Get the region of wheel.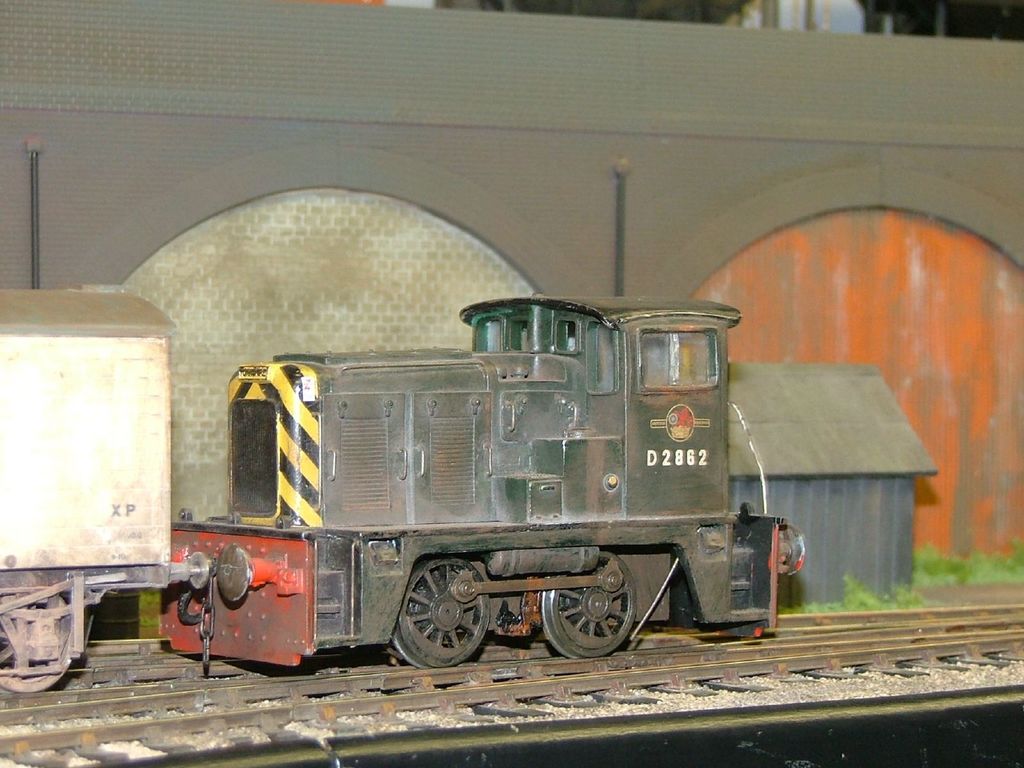
bbox=[0, 593, 67, 696].
